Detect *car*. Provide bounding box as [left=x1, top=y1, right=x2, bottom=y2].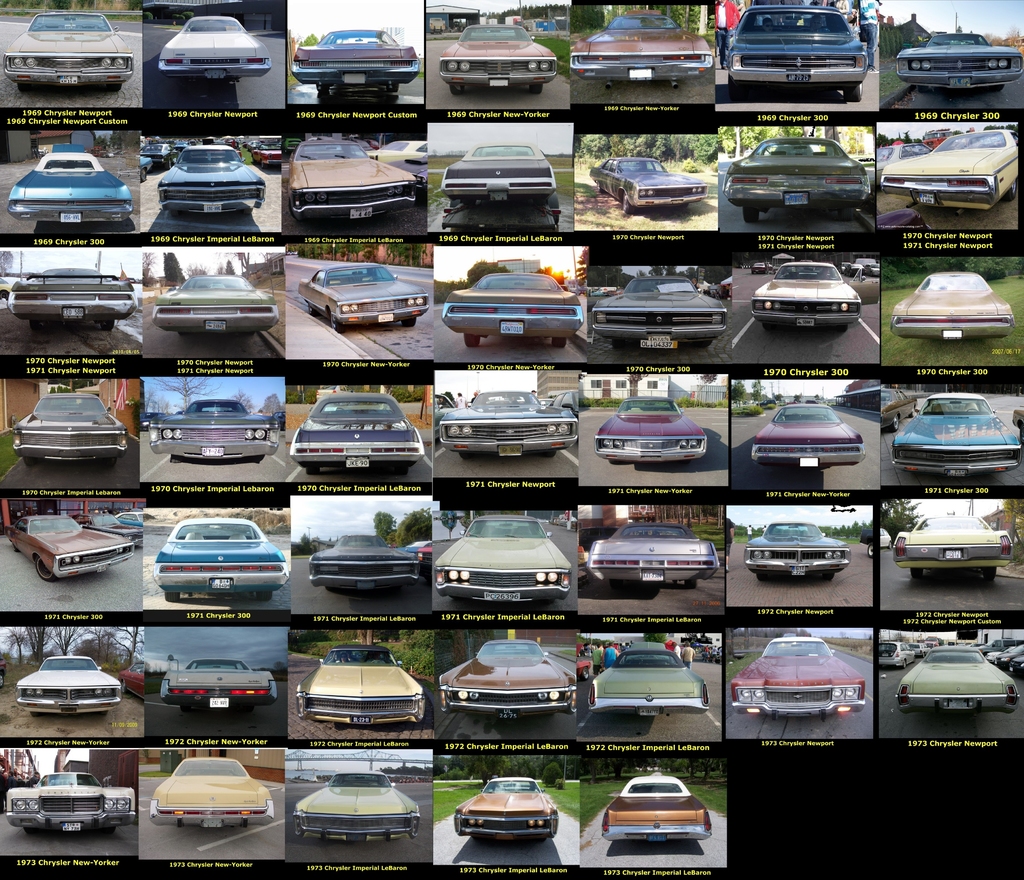
[left=589, top=152, right=703, bottom=212].
